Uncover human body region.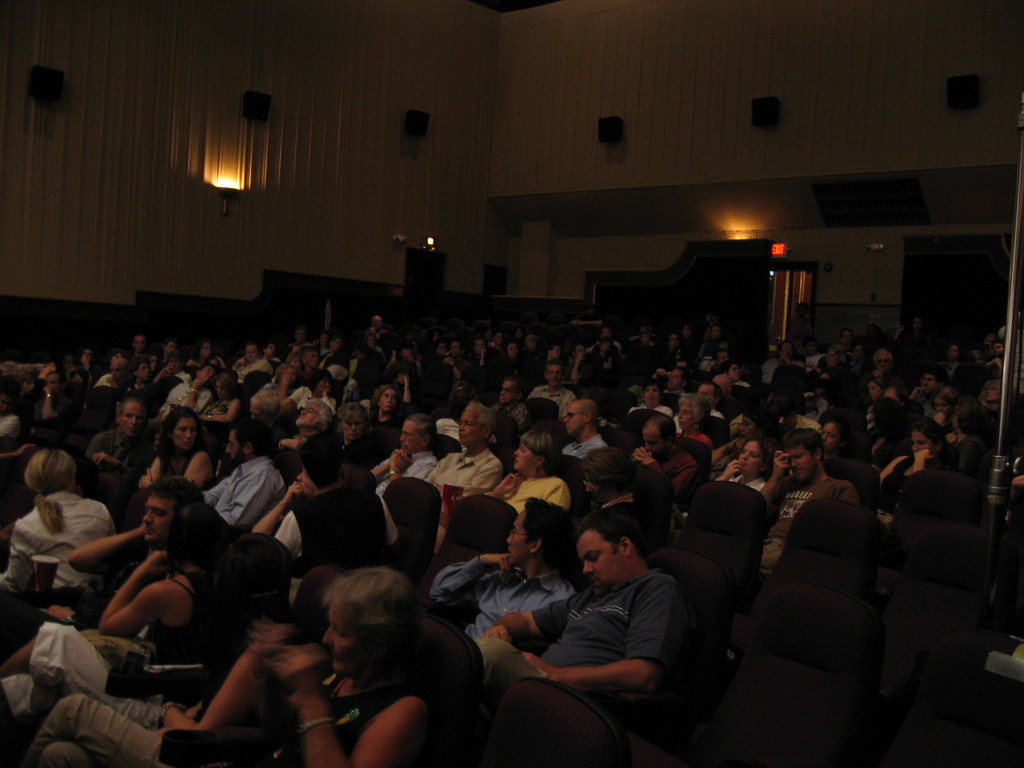
Uncovered: (494,510,689,758).
